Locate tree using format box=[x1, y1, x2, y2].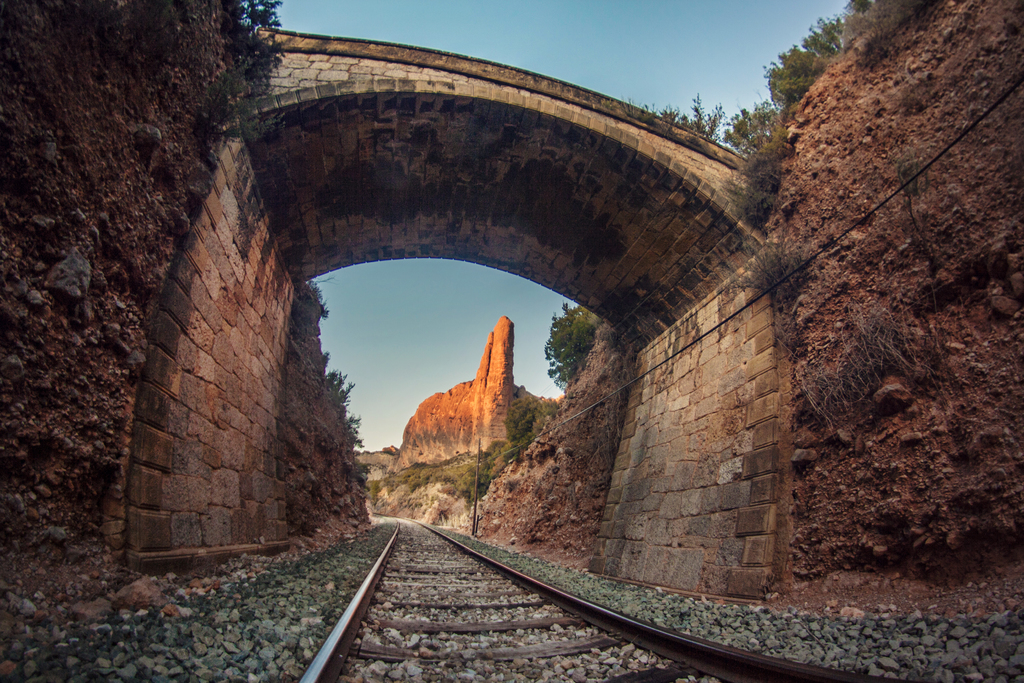
box=[544, 303, 604, 389].
